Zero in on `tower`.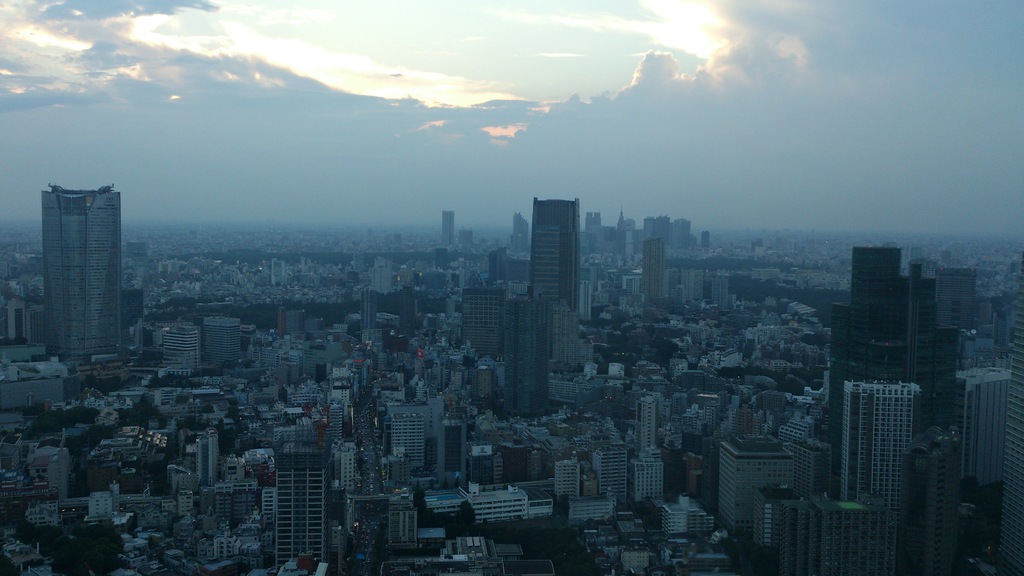
Zeroed in: (203, 308, 243, 377).
